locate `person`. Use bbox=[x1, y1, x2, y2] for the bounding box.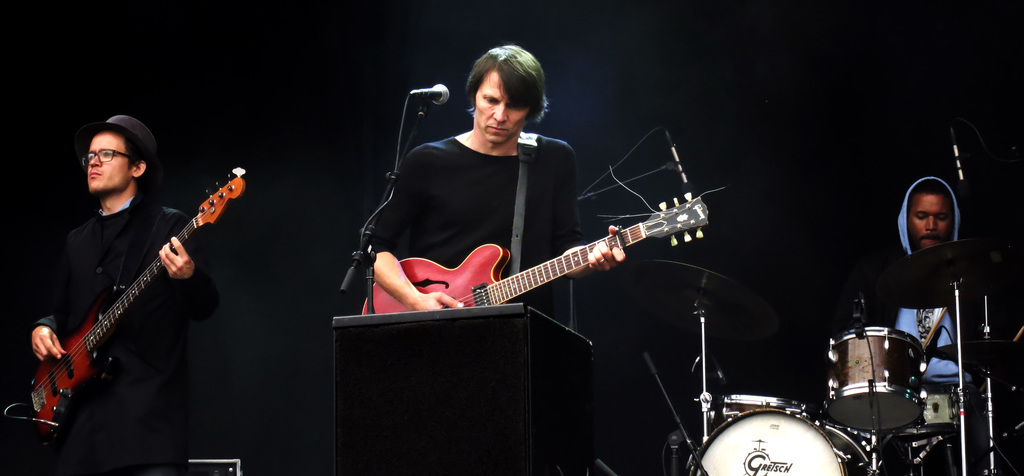
bbox=[353, 33, 646, 355].
